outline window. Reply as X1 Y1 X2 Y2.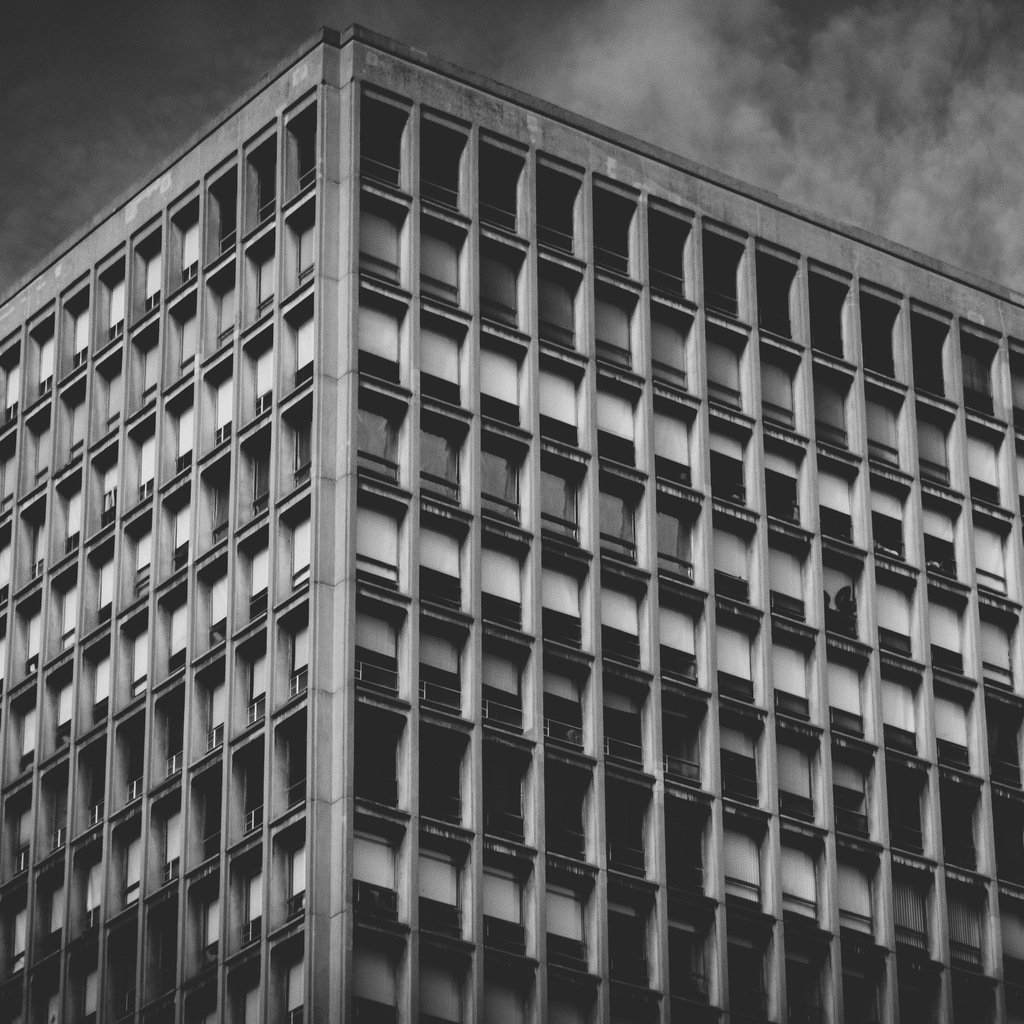
819 449 870 554.
